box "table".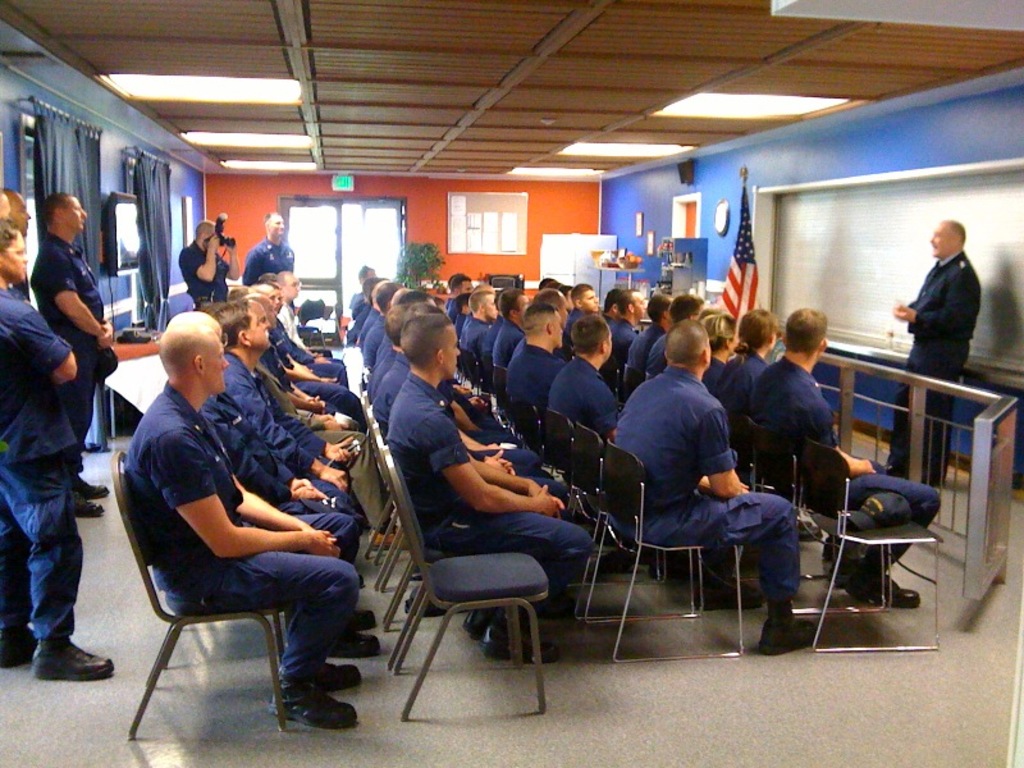
(104, 324, 166, 447).
